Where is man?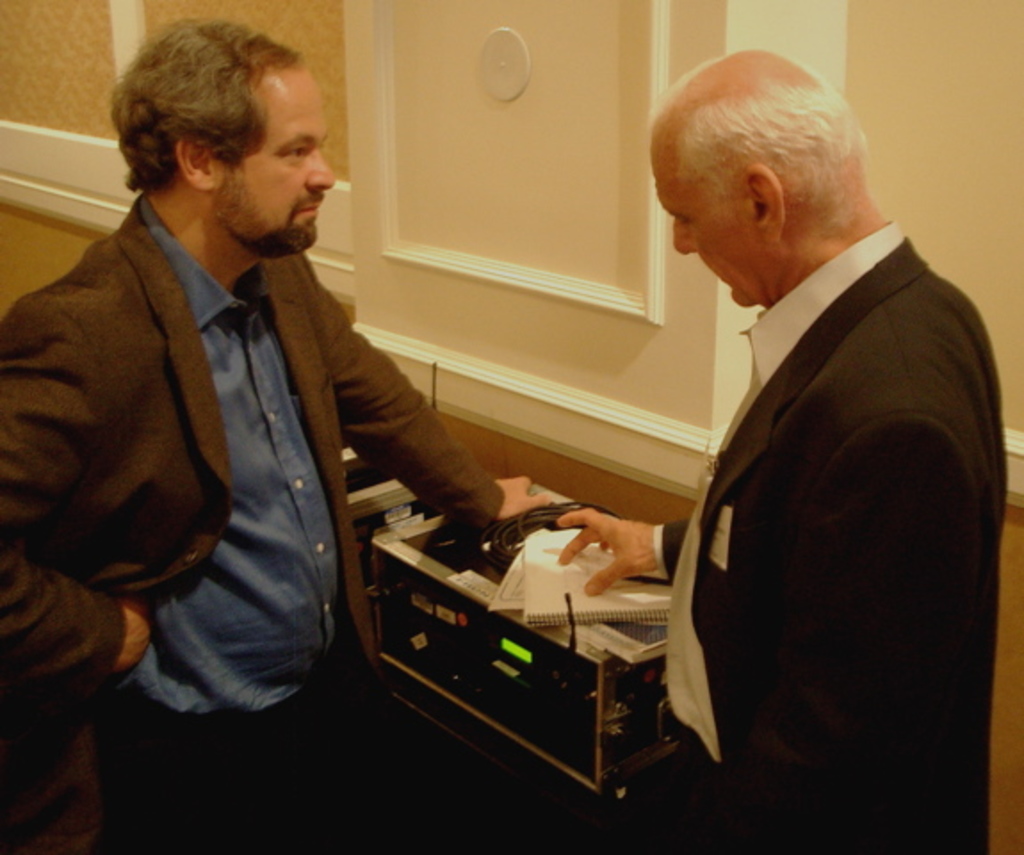
<bbox>30, 16, 492, 794</bbox>.
